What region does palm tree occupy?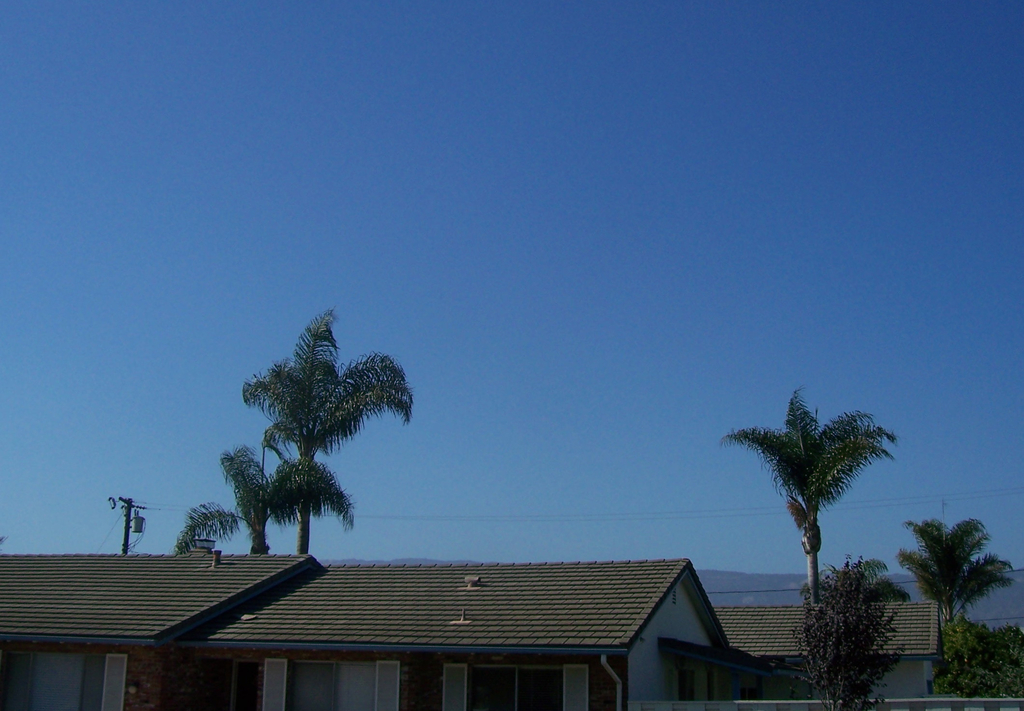
724:397:878:614.
